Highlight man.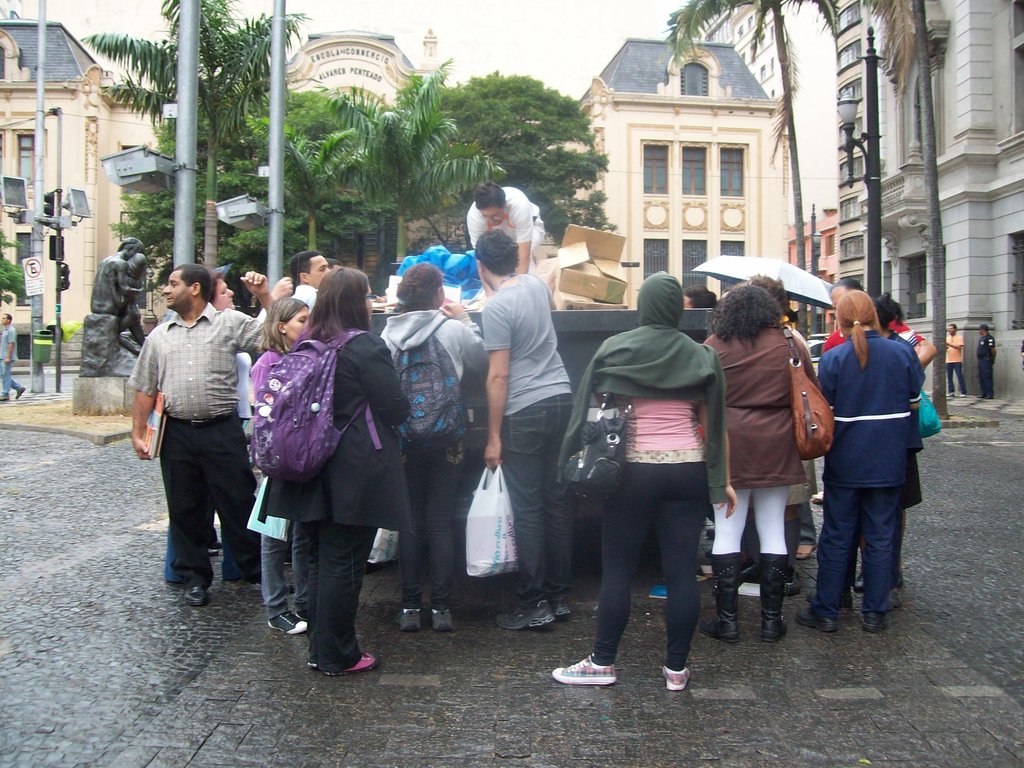
Highlighted region: region(326, 258, 342, 270).
